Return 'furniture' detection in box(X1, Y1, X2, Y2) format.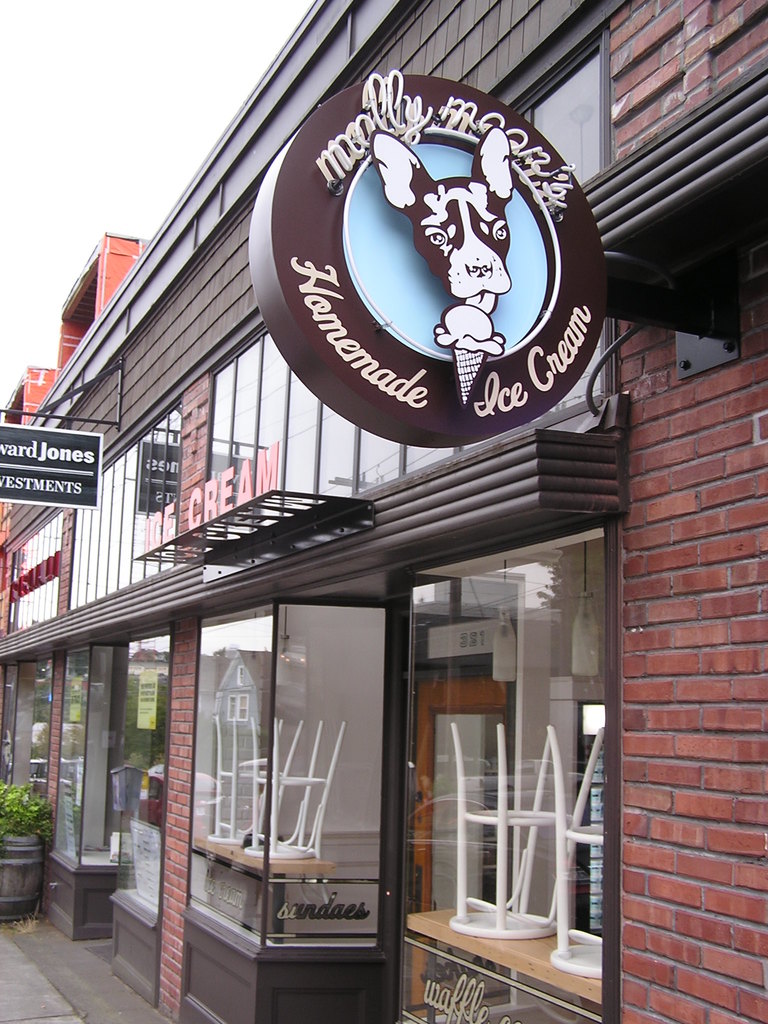
box(209, 719, 302, 843).
